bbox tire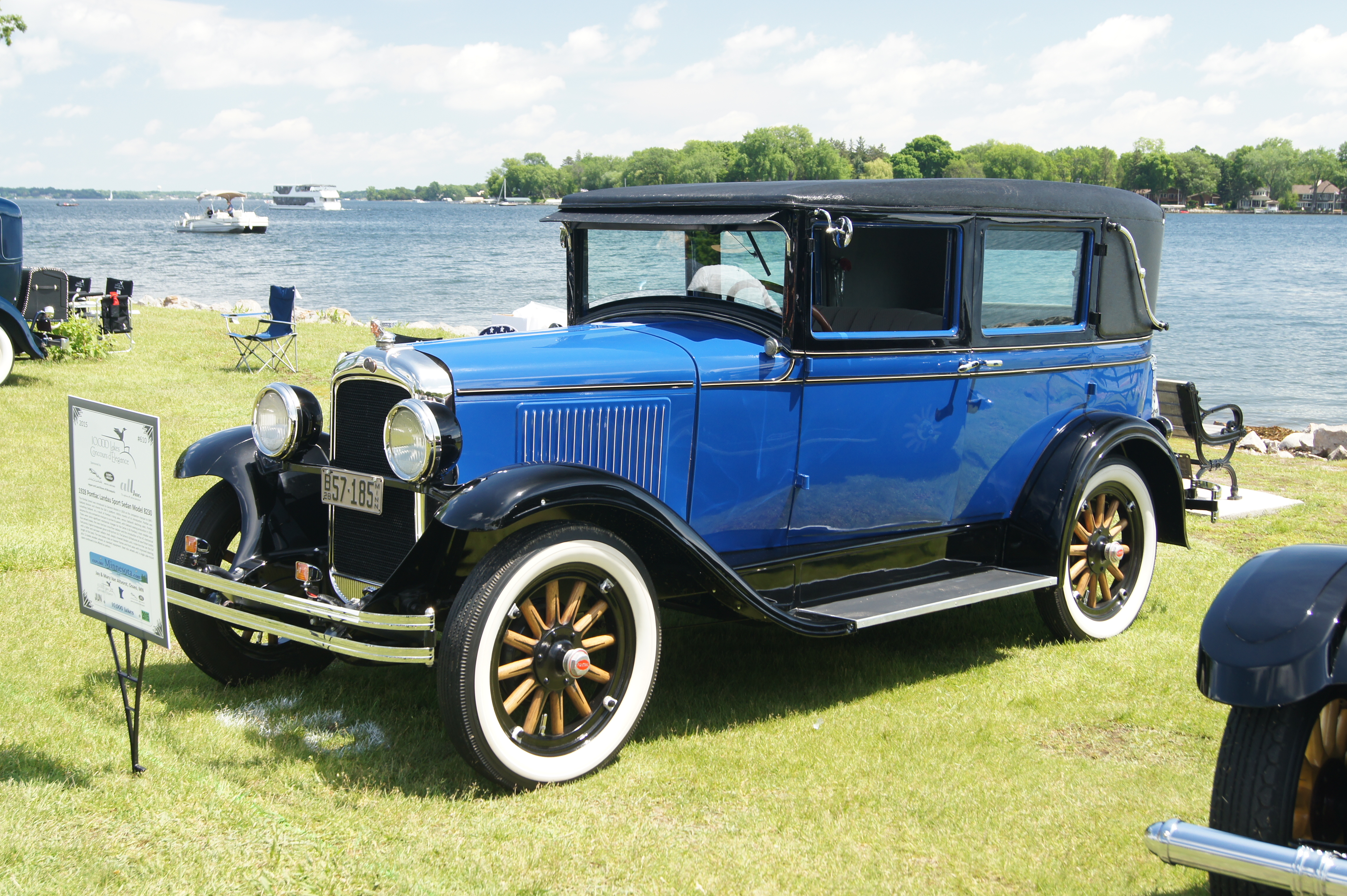
select_region(354, 201, 395, 262)
